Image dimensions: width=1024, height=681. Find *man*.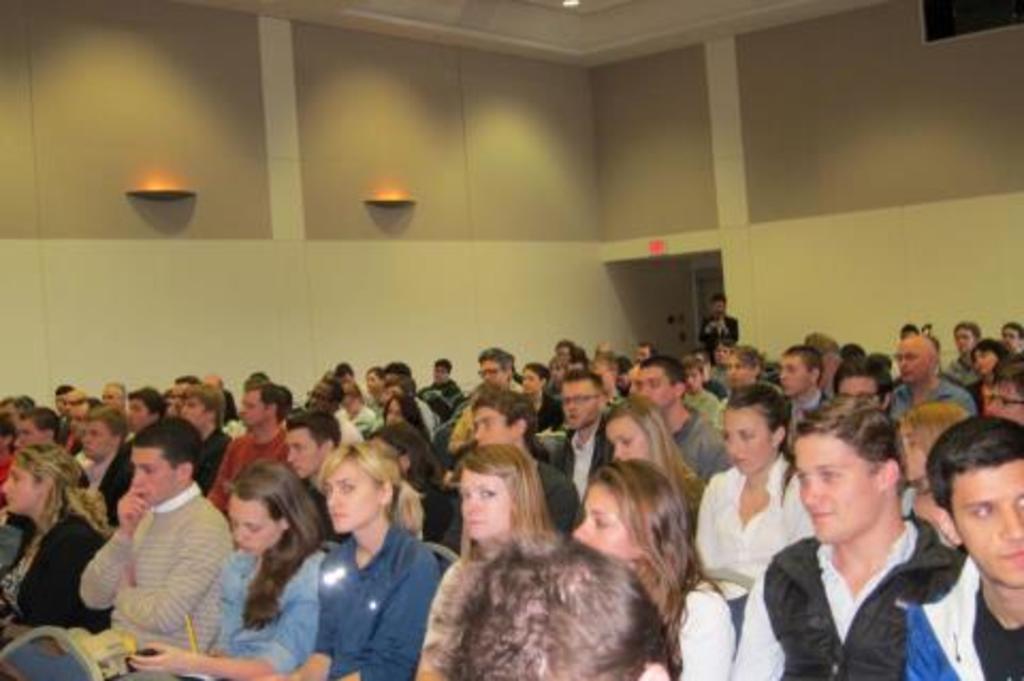
[x1=77, y1=414, x2=235, y2=653].
